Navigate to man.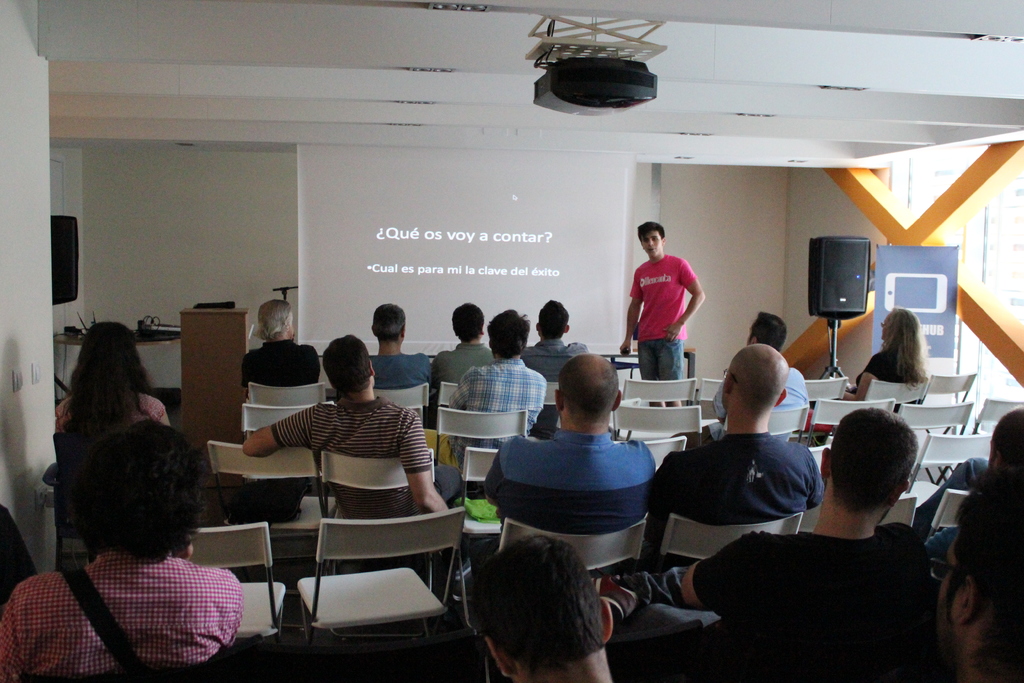
Navigation target: (463, 313, 545, 429).
